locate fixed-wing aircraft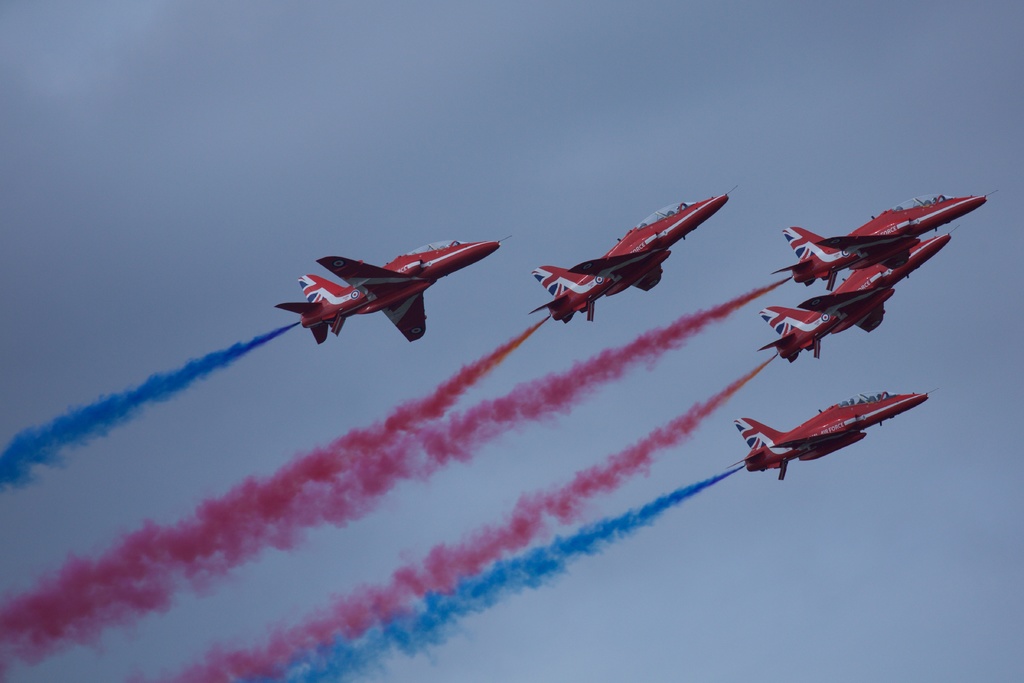
bbox(519, 193, 734, 327)
